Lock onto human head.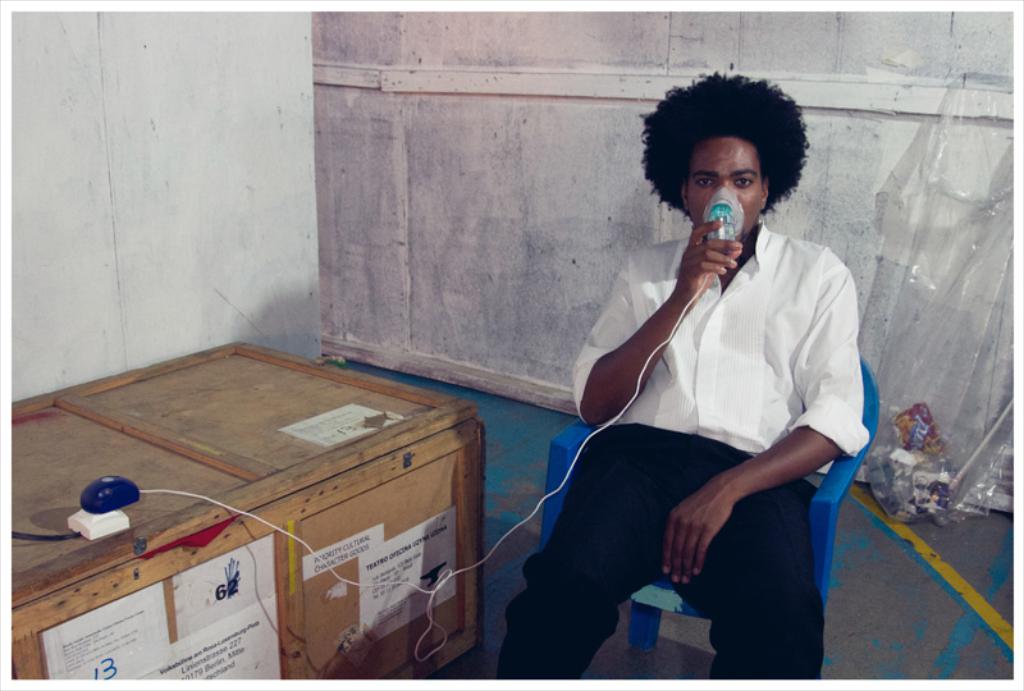
Locked: locate(645, 68, 832, 264).
